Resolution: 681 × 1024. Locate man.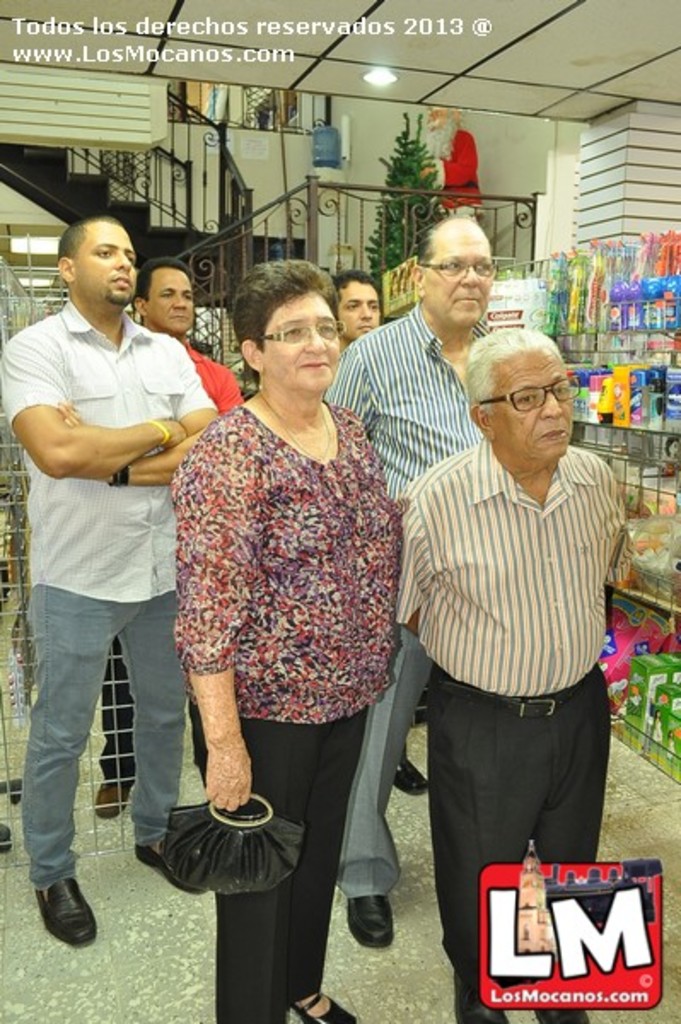
pyautogui.locateOnScreen(394, 326, 635, 1022).
